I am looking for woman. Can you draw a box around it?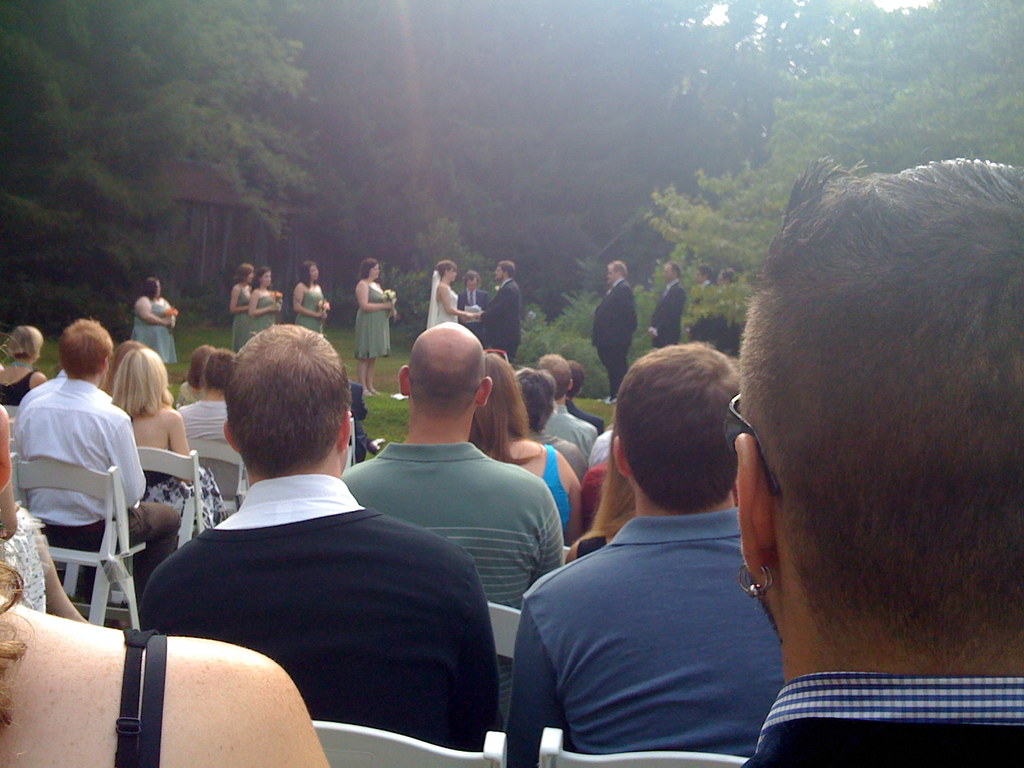
Sure, the bounding box is locate(228, 264, 256, 360).
